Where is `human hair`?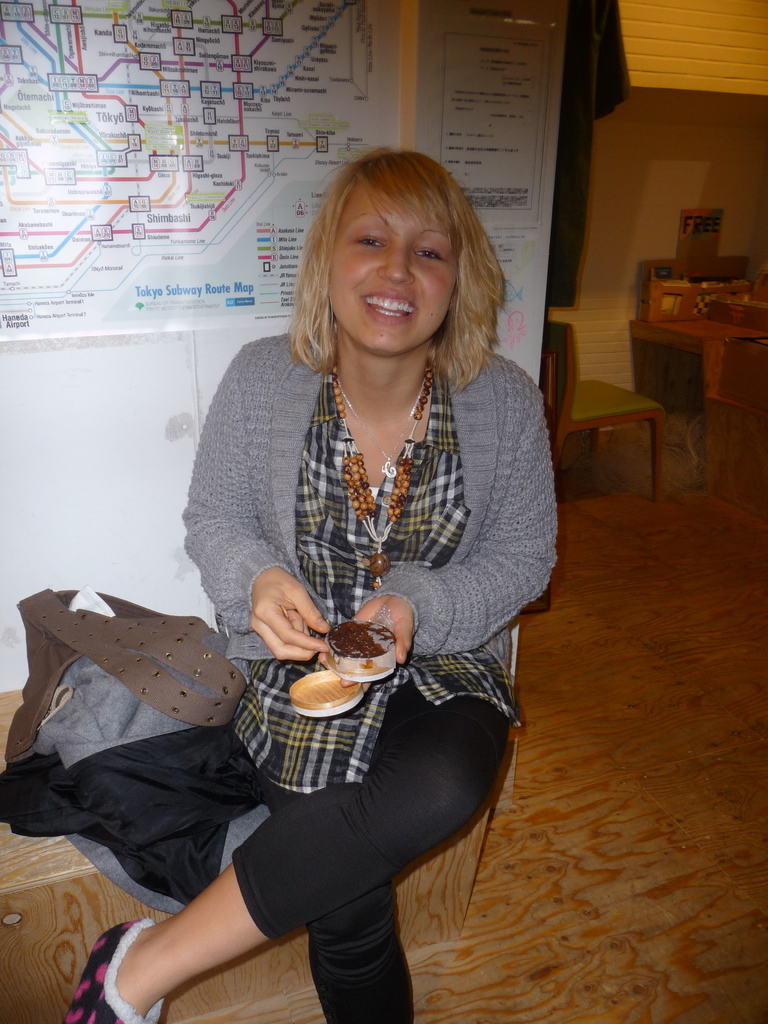
[left=292, top=150, right=511, bottom=372].
